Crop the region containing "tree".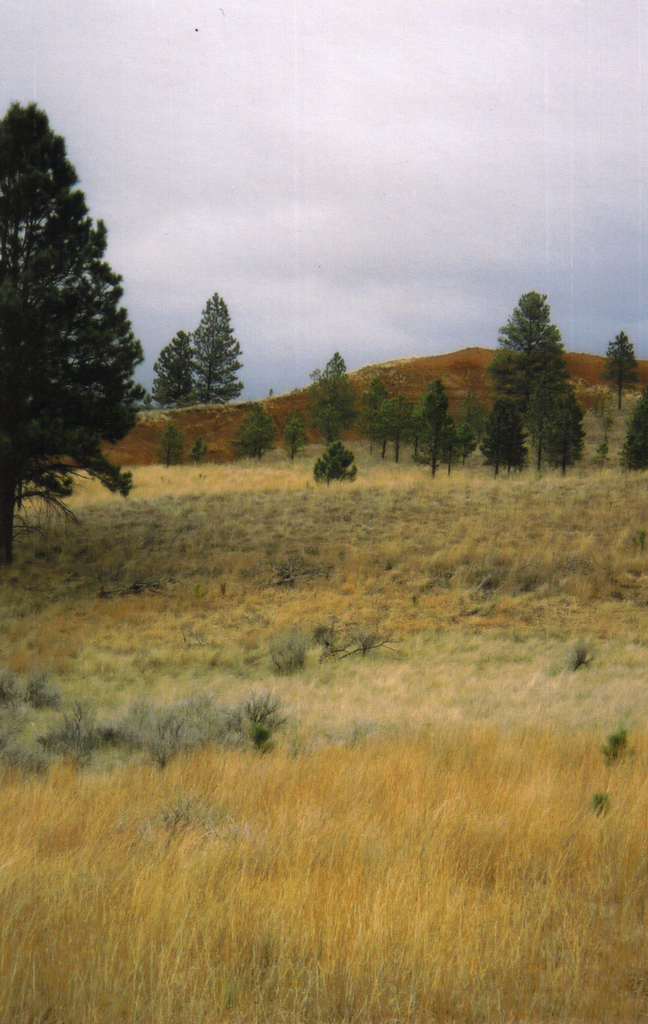
Crop region: 599,326,637,410.
